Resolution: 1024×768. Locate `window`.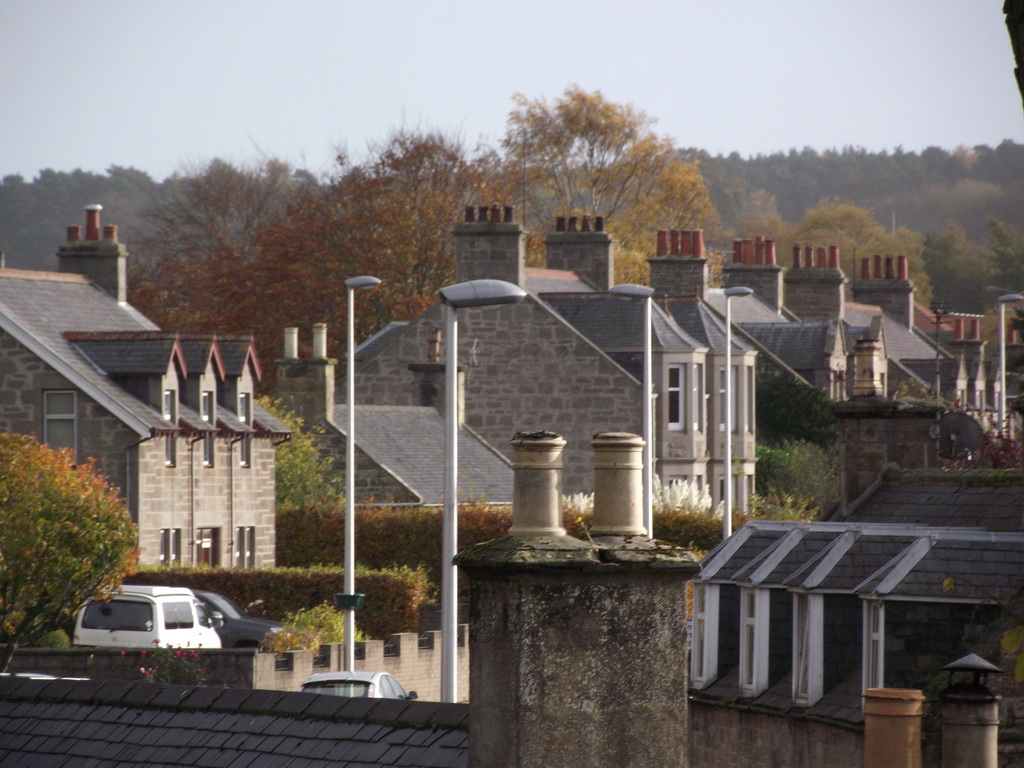
box=[666, 362, 703, 431].
